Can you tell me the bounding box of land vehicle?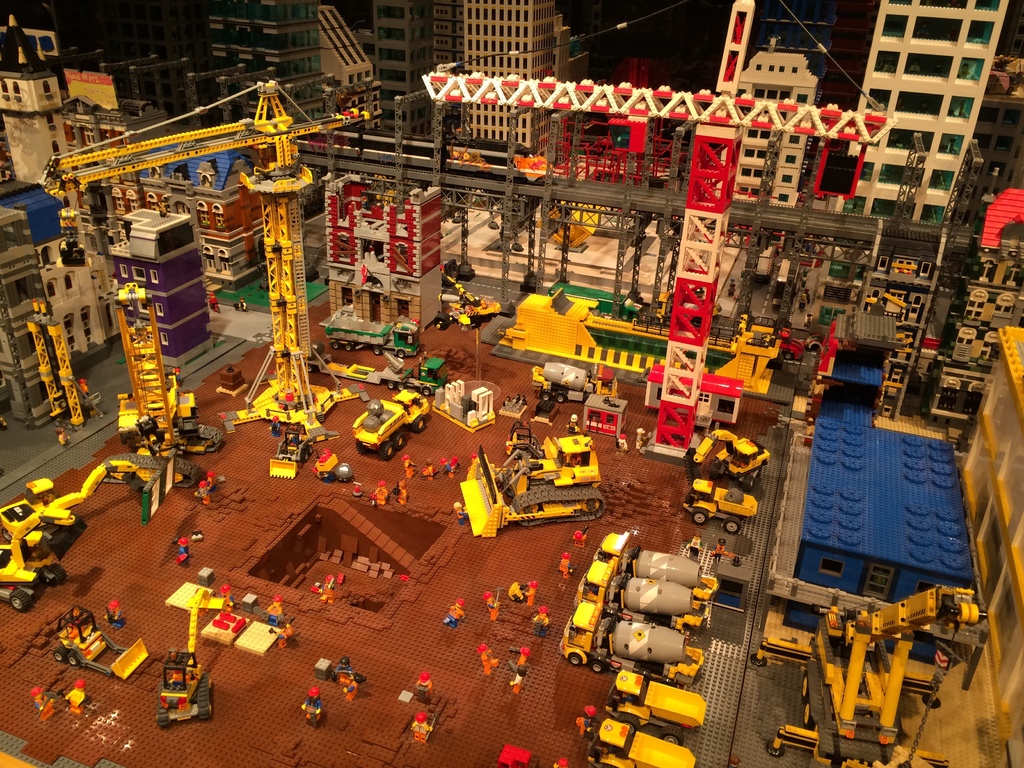
[x1=532, y1=362, x2=620, y2=403].
